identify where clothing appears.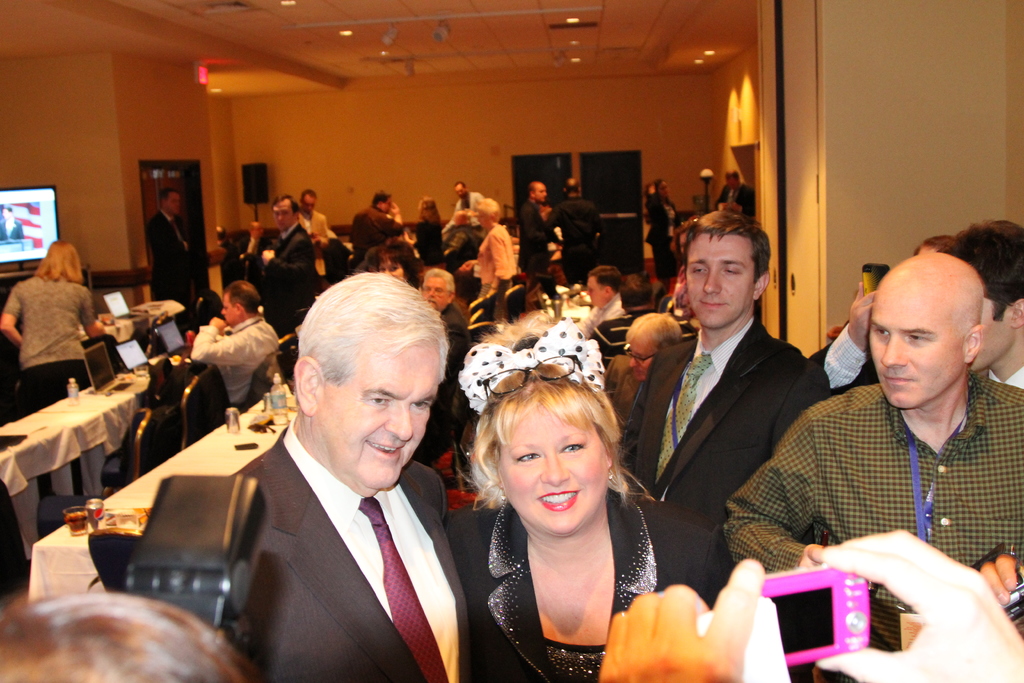
Appears at select_region(200, 323, 284, 403).
